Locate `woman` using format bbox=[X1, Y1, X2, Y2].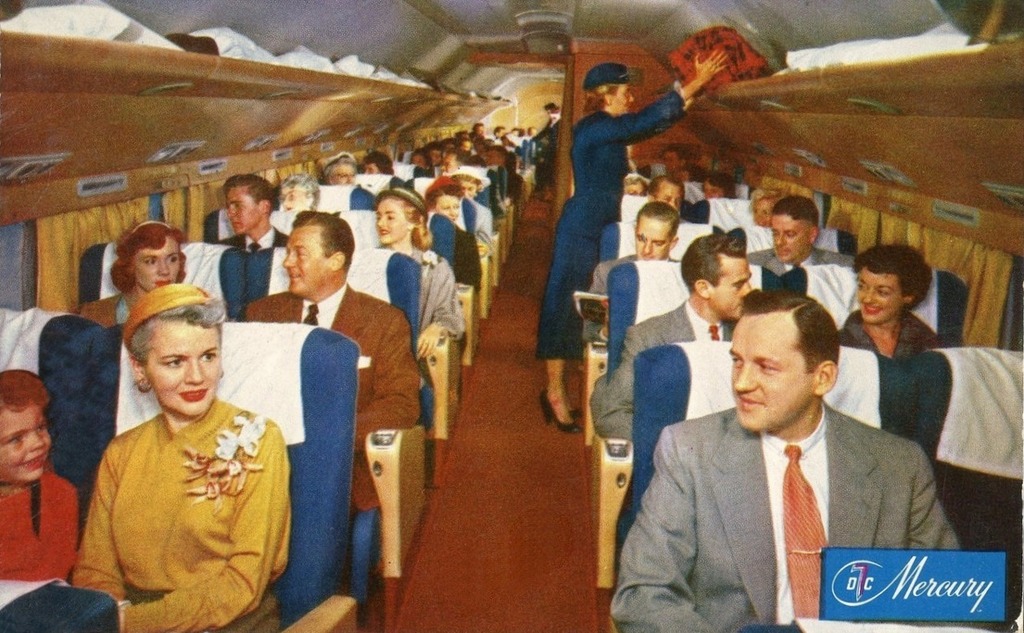
bbox=[423, 177, 484, 298].
